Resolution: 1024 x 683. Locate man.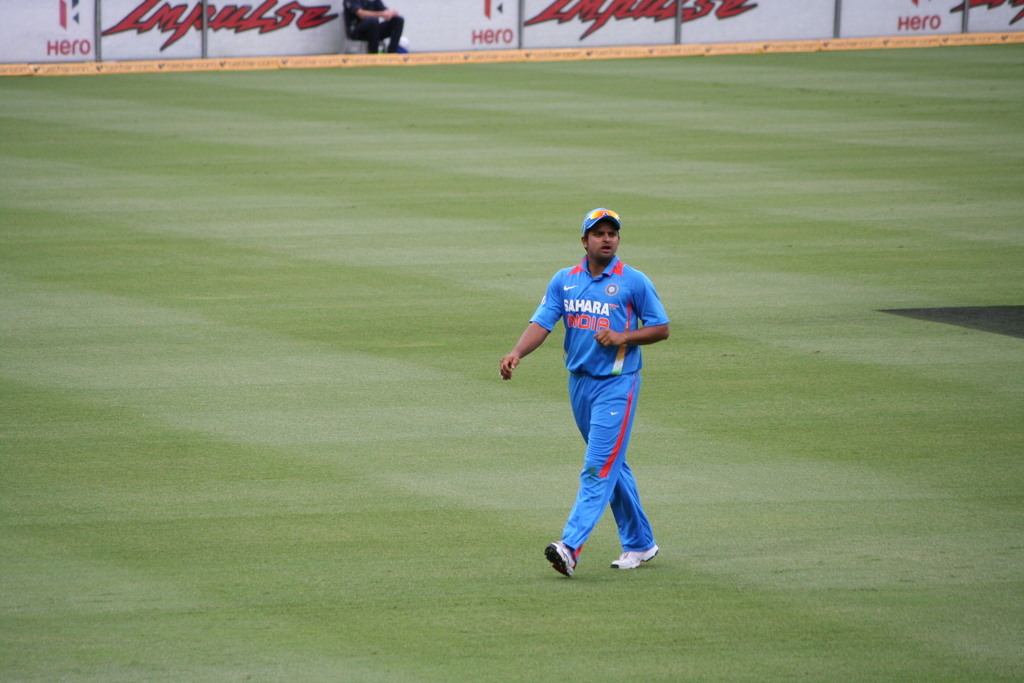
343, 0, 406, 53.
